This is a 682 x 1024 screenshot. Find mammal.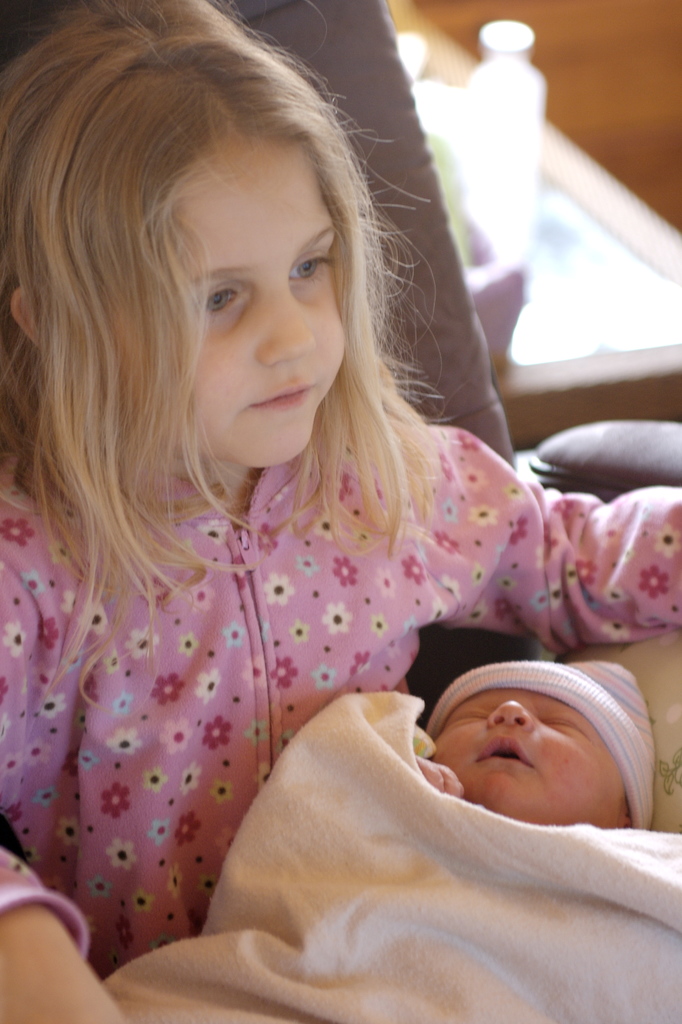
Bounding box: l=151, t=648, r=681, b=986.
